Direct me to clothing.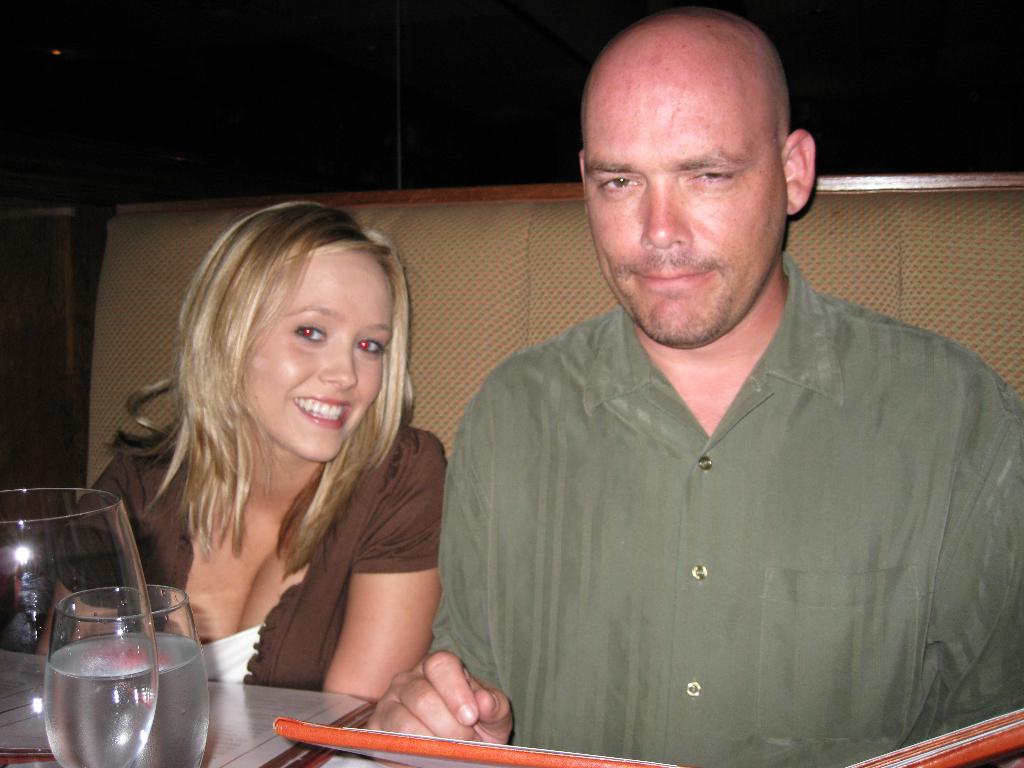
Direction: select_region(55, 417, 452, 696).
